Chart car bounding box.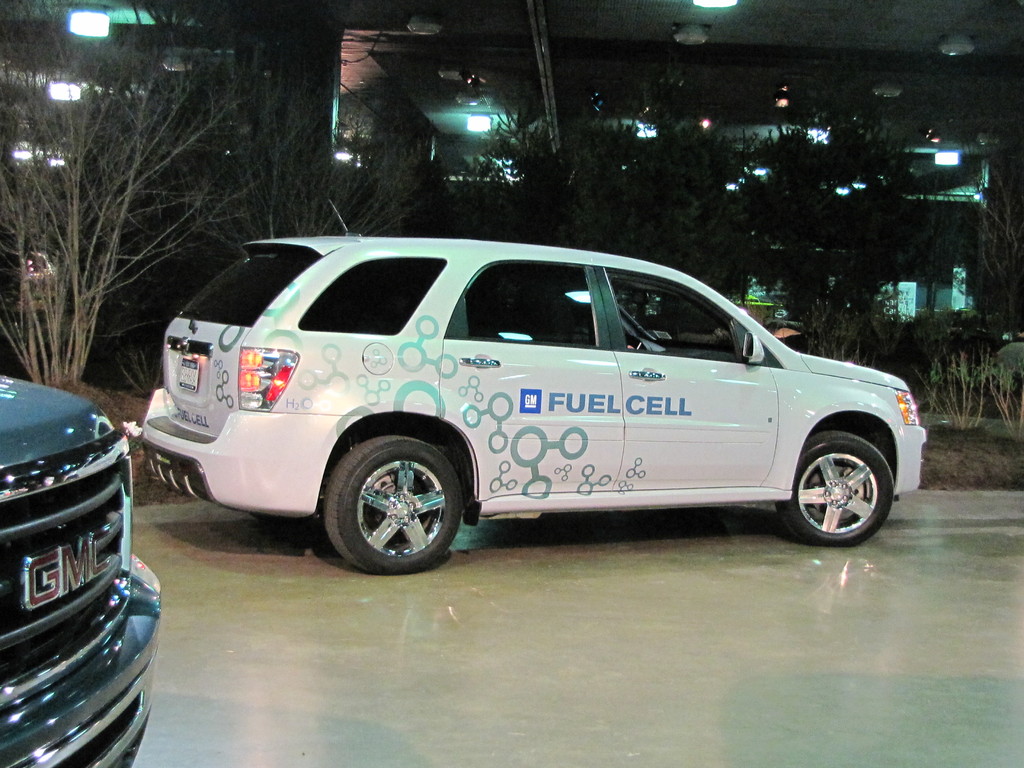
Charted: (141,200,927,575).
